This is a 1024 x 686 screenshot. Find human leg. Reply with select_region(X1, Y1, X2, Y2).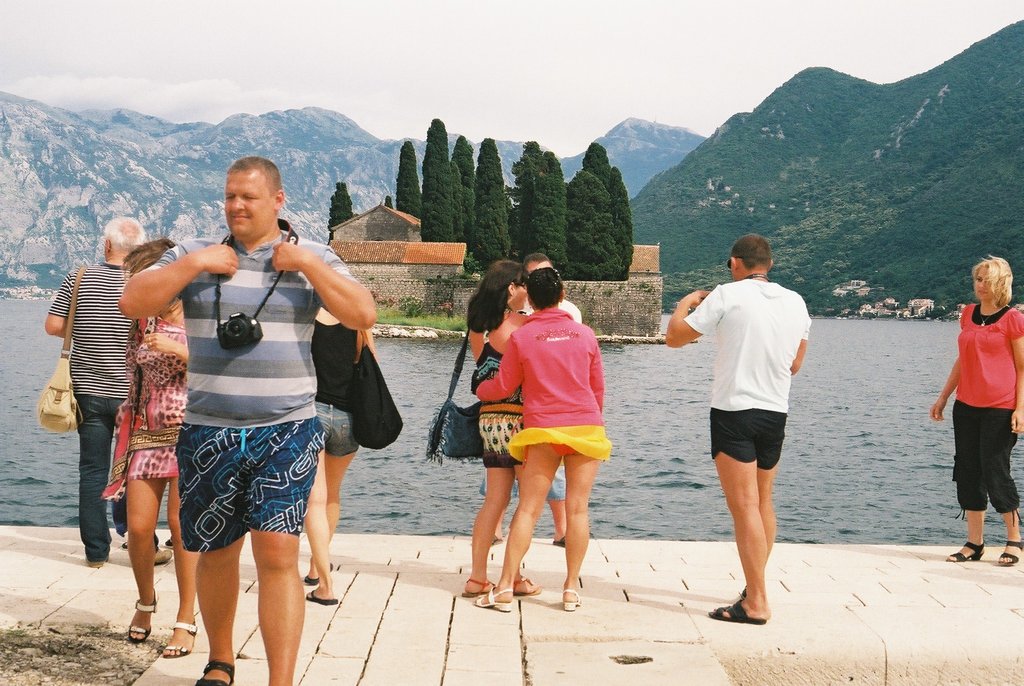
select_region(115, 393, 173, 565).
